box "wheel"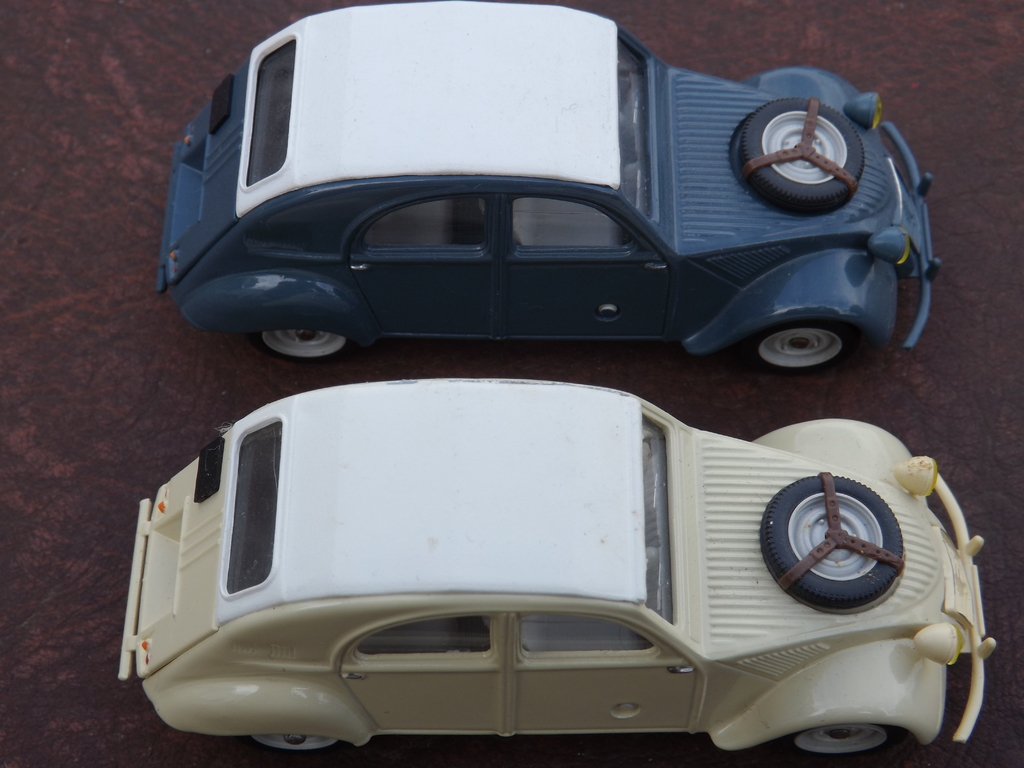
[x1=246, y1=329, x2=353, y2=364]
